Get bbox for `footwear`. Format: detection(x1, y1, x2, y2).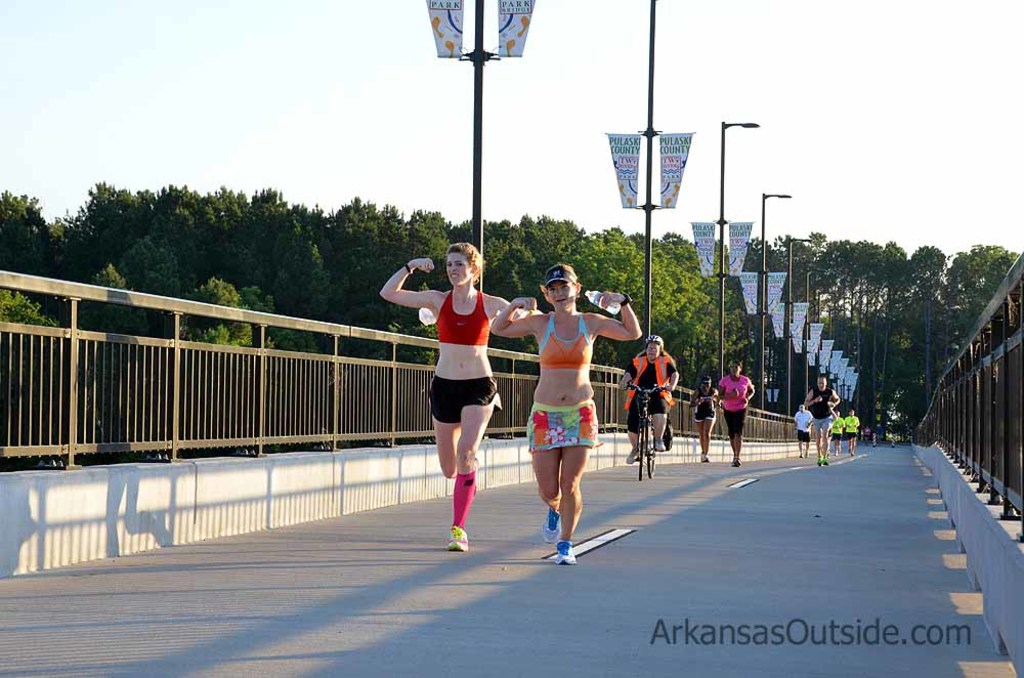
detection(626, 446, 637, 464).
